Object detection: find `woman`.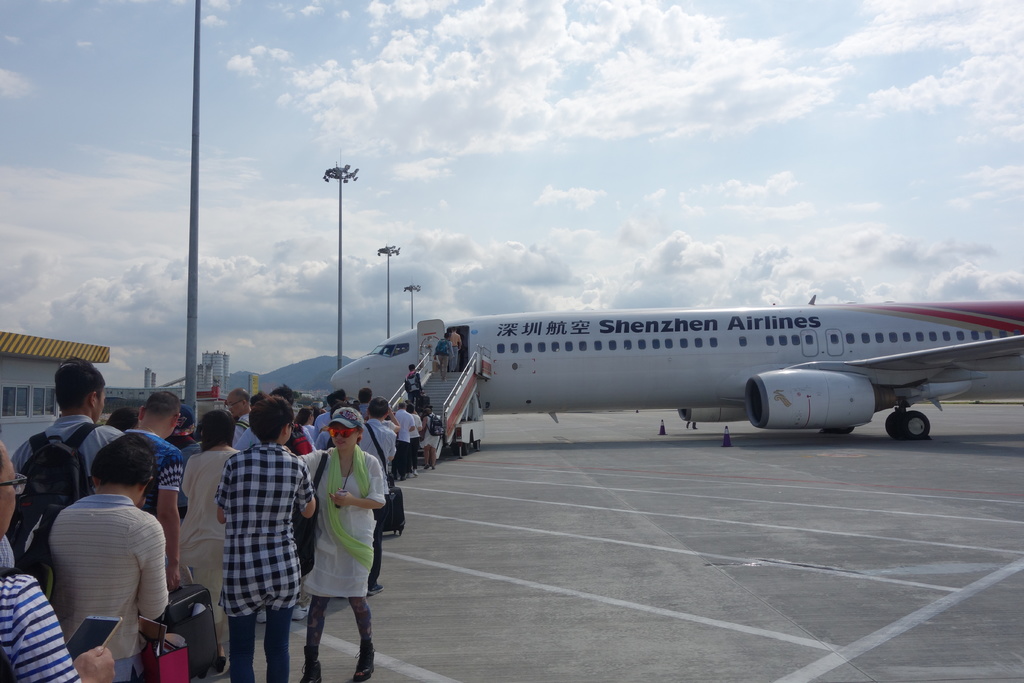
left=291, top=408, right=390, bottom=663.
